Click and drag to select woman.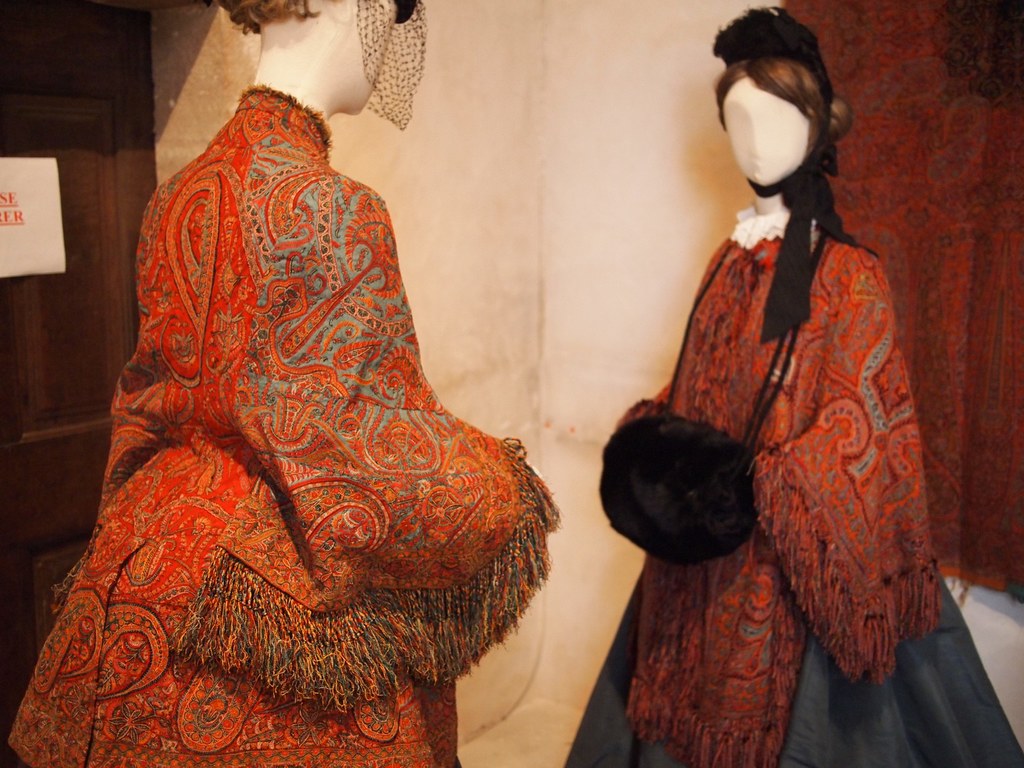
Selection: (left=4, top=0, right=562, bottom=767).
